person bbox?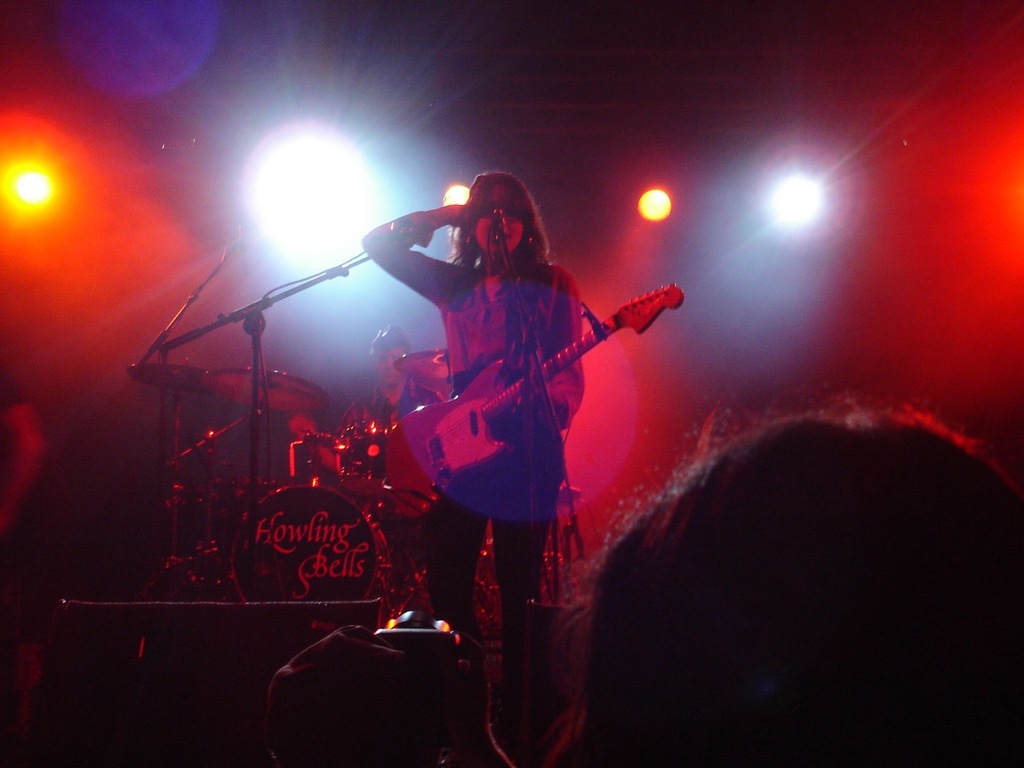
bbox(339, 318, 442, 432)
